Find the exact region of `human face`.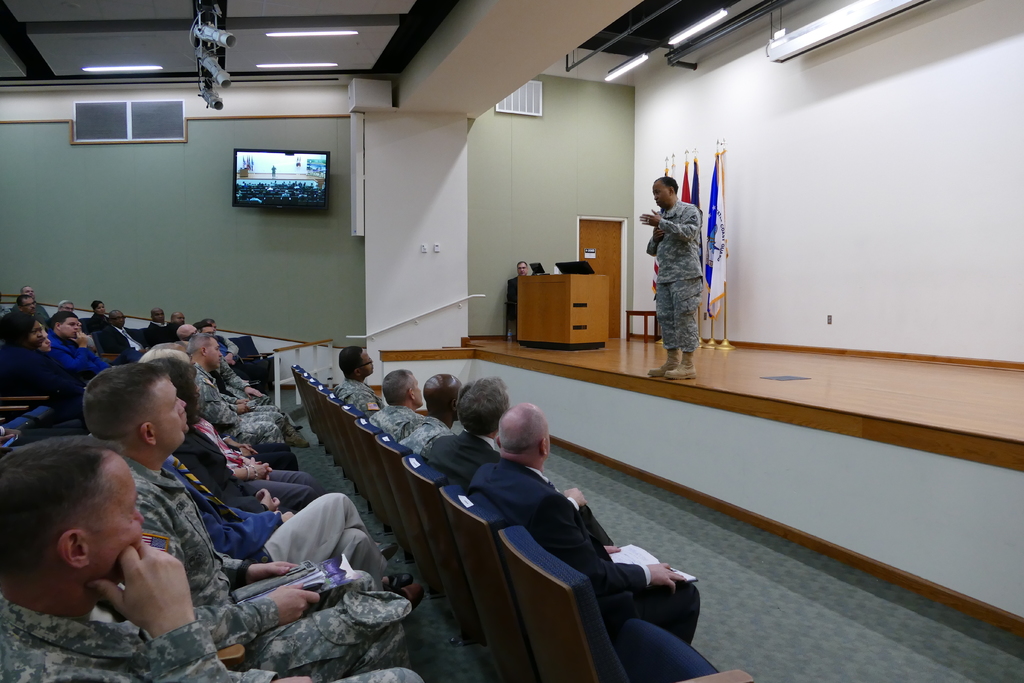
Exact region: detection(42, 342, 53, 350).
